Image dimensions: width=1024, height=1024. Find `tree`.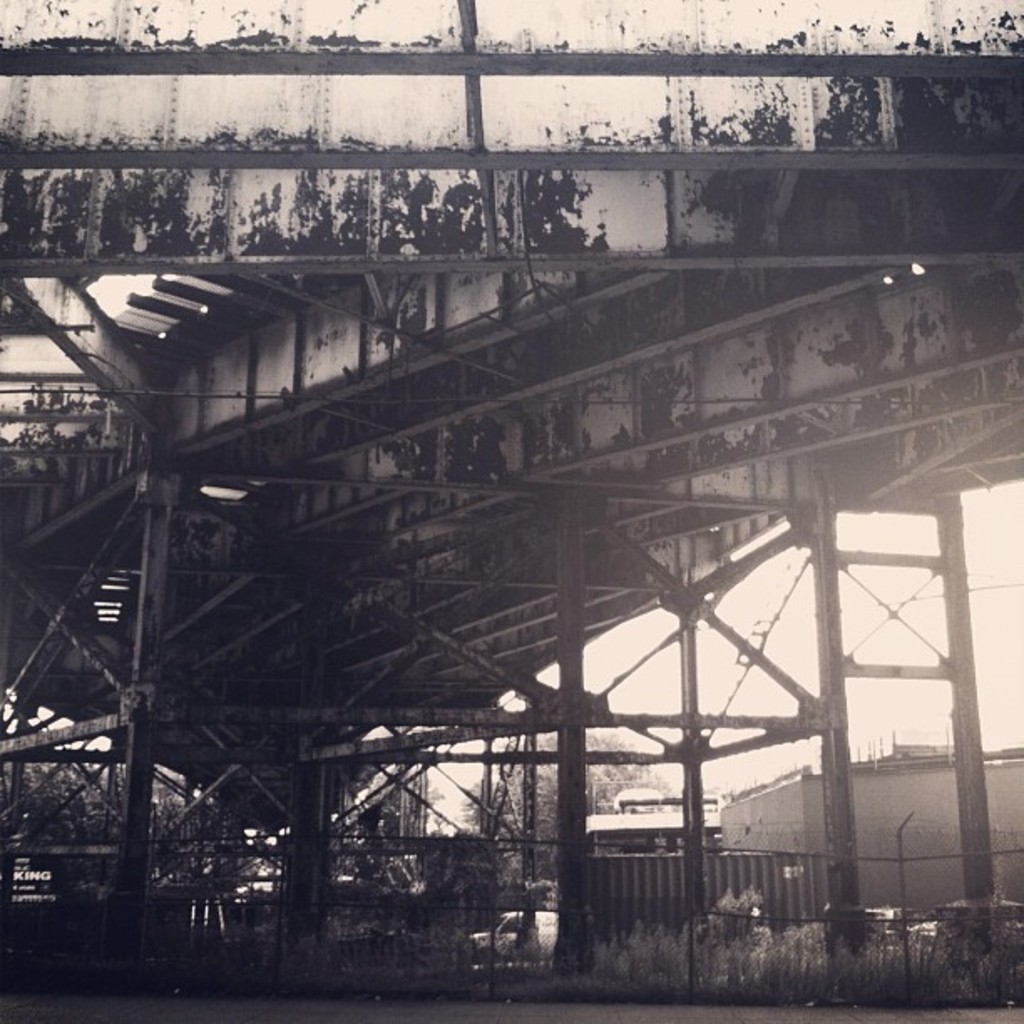
l=463, t=721, r=653, b=897.
